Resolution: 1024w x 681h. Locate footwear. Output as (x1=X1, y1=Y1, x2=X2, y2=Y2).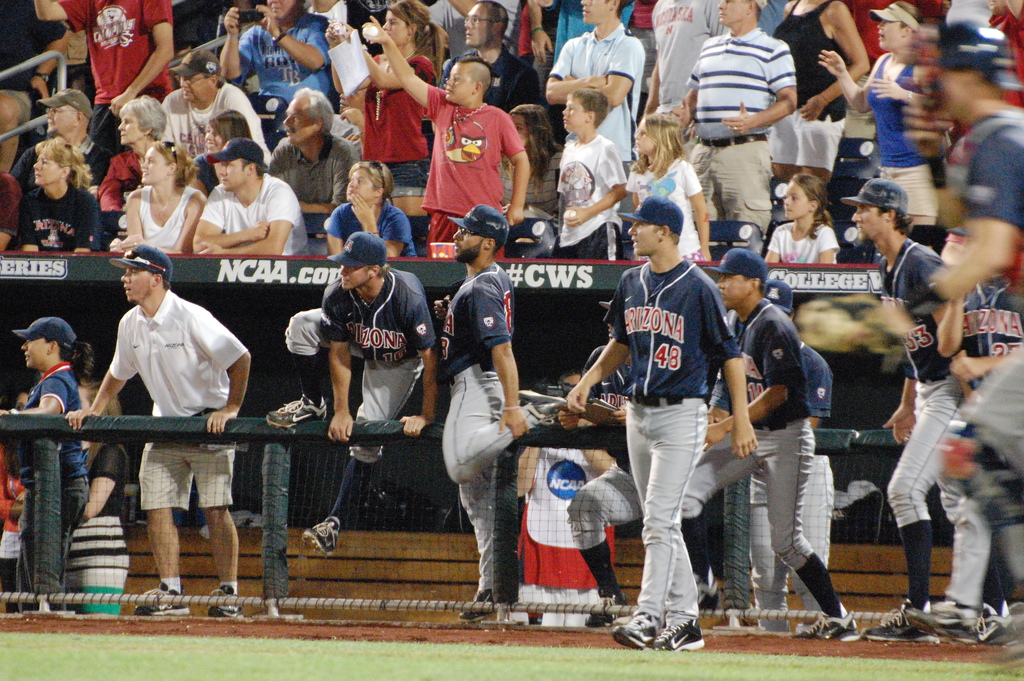
(x1=207, y1=587, x2=239, y2=624).
